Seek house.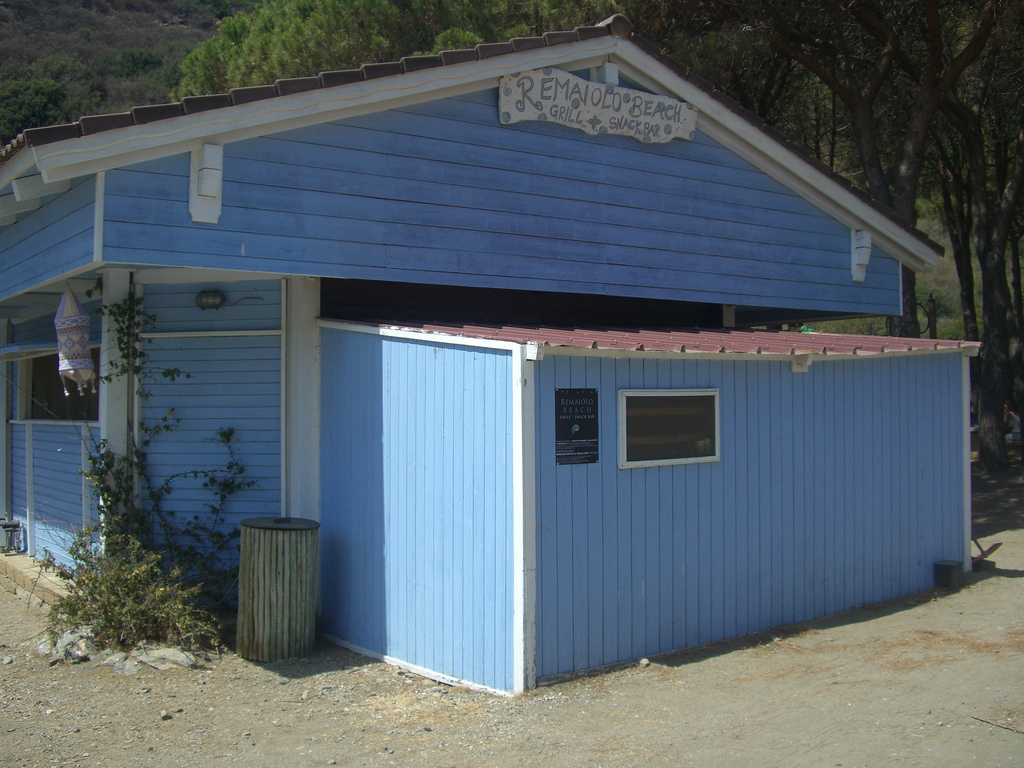
<box>21,0,985,717</box>.
